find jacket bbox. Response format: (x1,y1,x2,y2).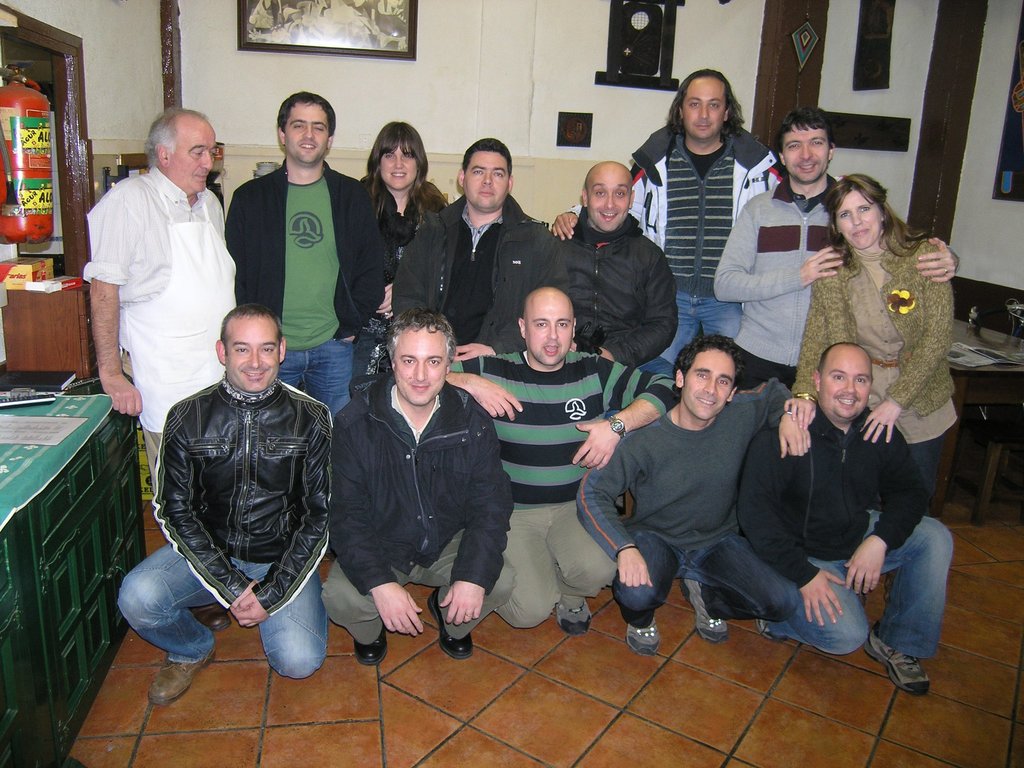
(619,126,786,259).
